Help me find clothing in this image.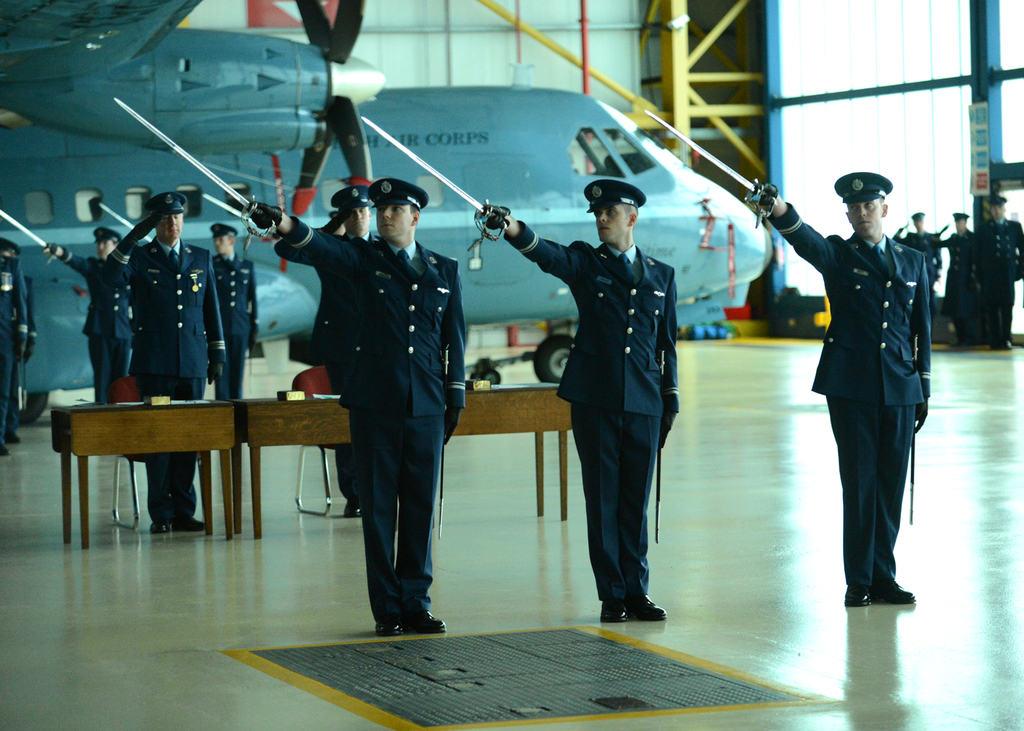
Found it: crop(938, 229, 975, 335).
